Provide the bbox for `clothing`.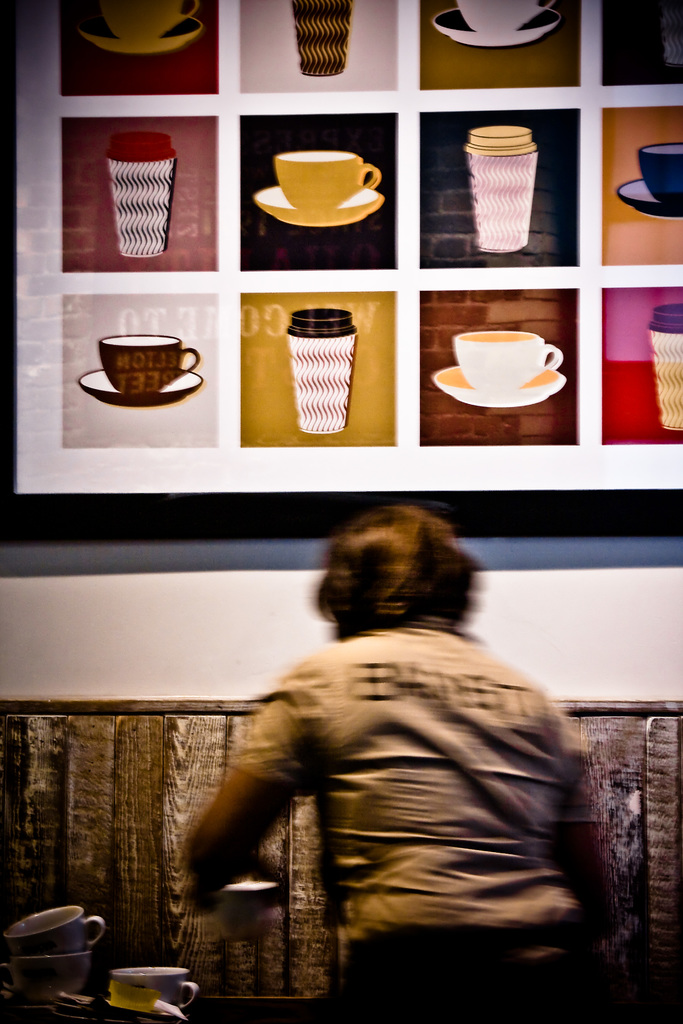
177/623/682/1021.
